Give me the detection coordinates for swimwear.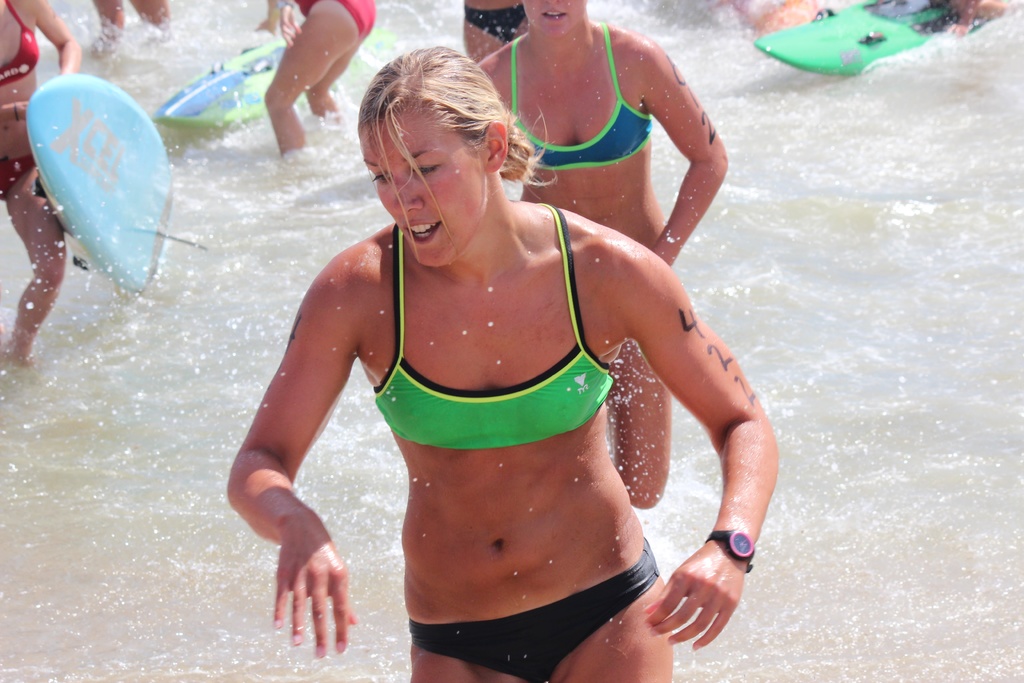
detection(296, 0, 379, 39).
